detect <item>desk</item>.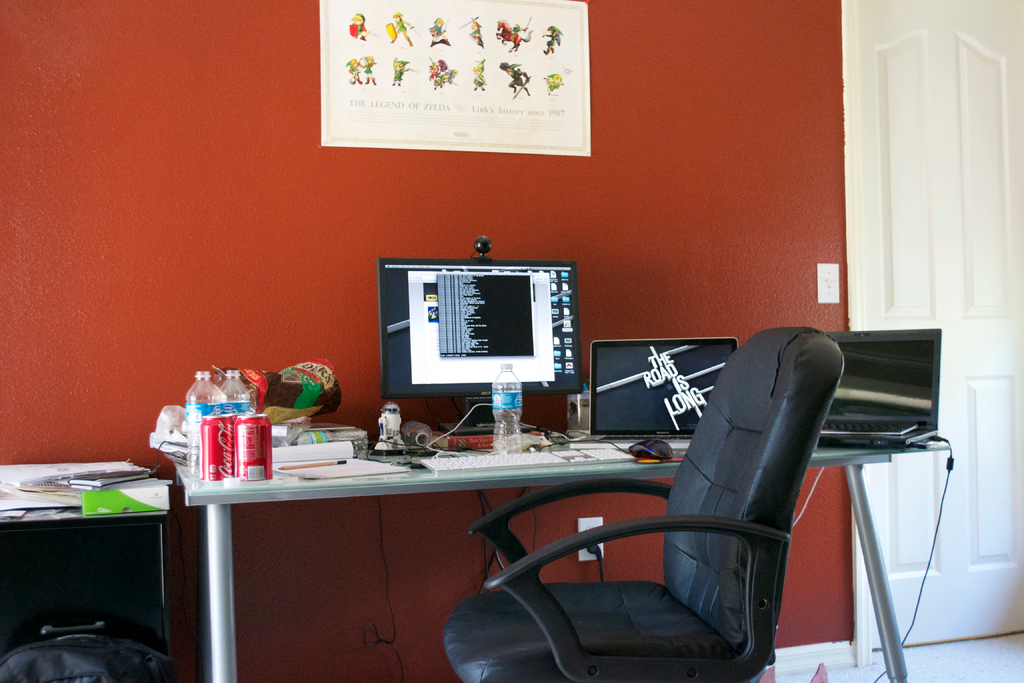
Detected at [x1=220, y1=440, x2=838, y2=672].
